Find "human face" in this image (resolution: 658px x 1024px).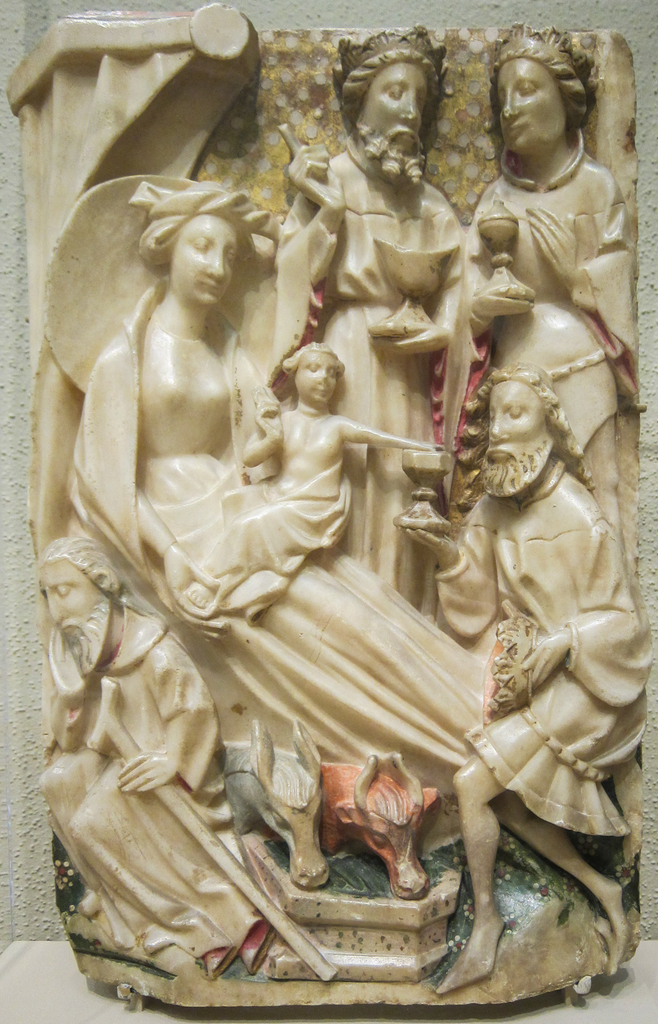
[357,51,434,156].
